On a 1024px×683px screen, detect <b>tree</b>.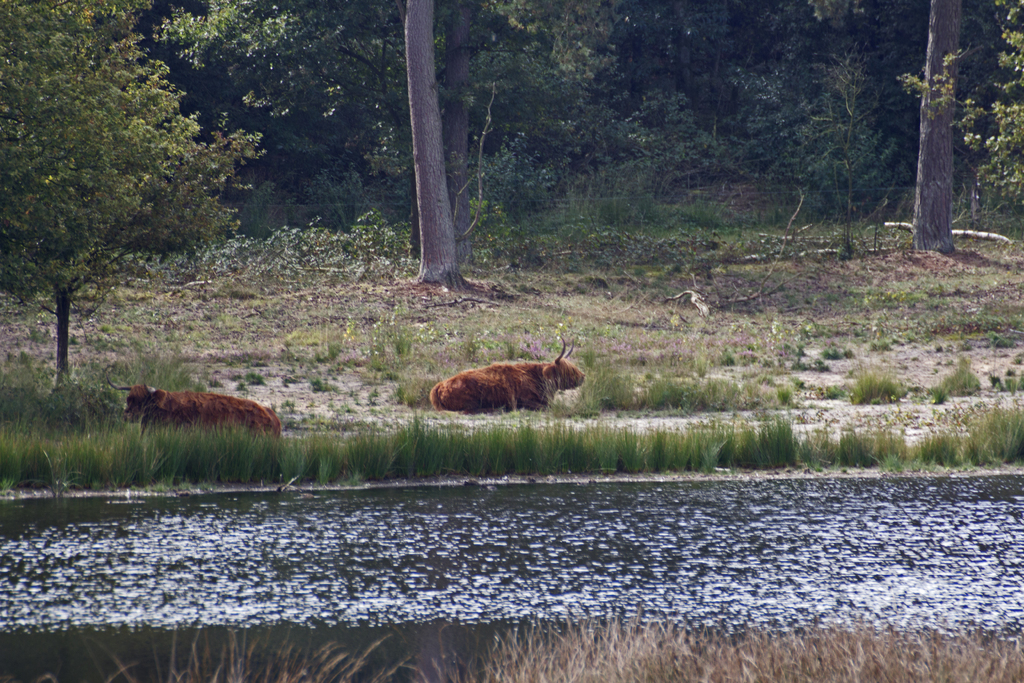
pyautogui.locateOnScreen(403, 0, 437, 287).
